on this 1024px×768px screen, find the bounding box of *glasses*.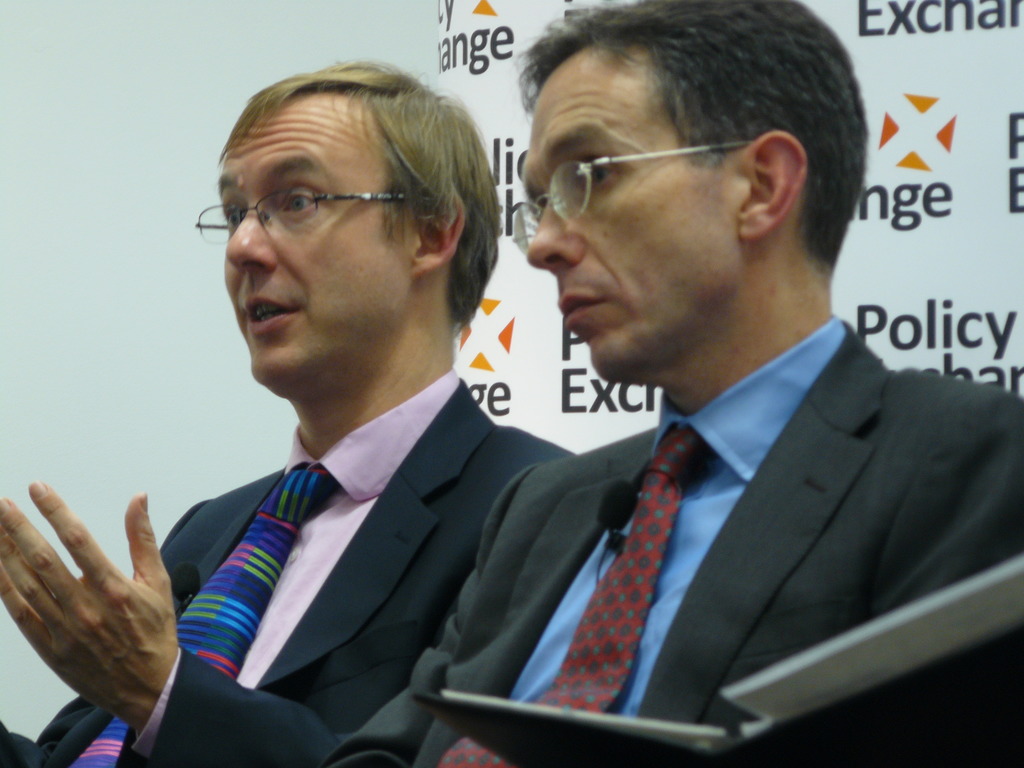
Bounding box: detection(509, 138, 751, 258).
